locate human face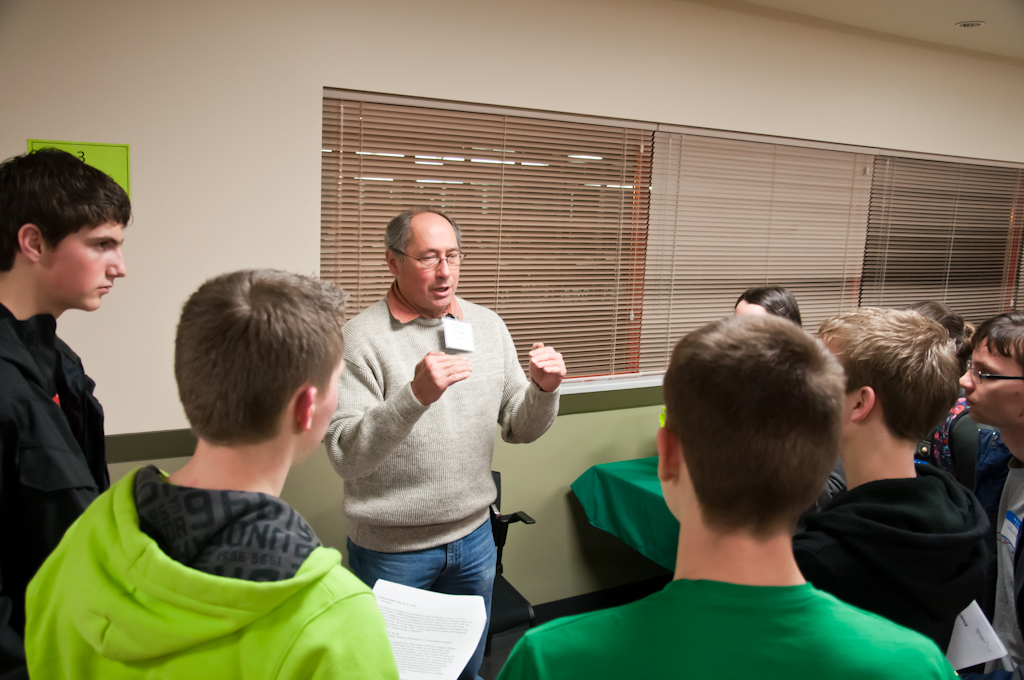
box(305, 361, 339, 466)
